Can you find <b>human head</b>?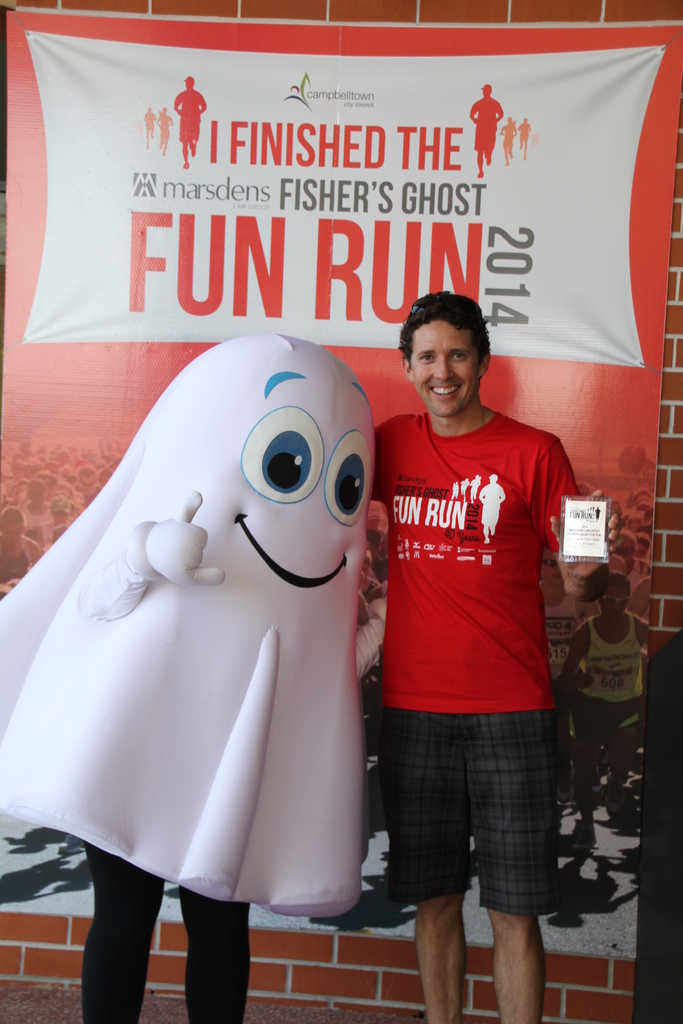
Yes, bounding box: bbox(482, 80, 490, 97).
